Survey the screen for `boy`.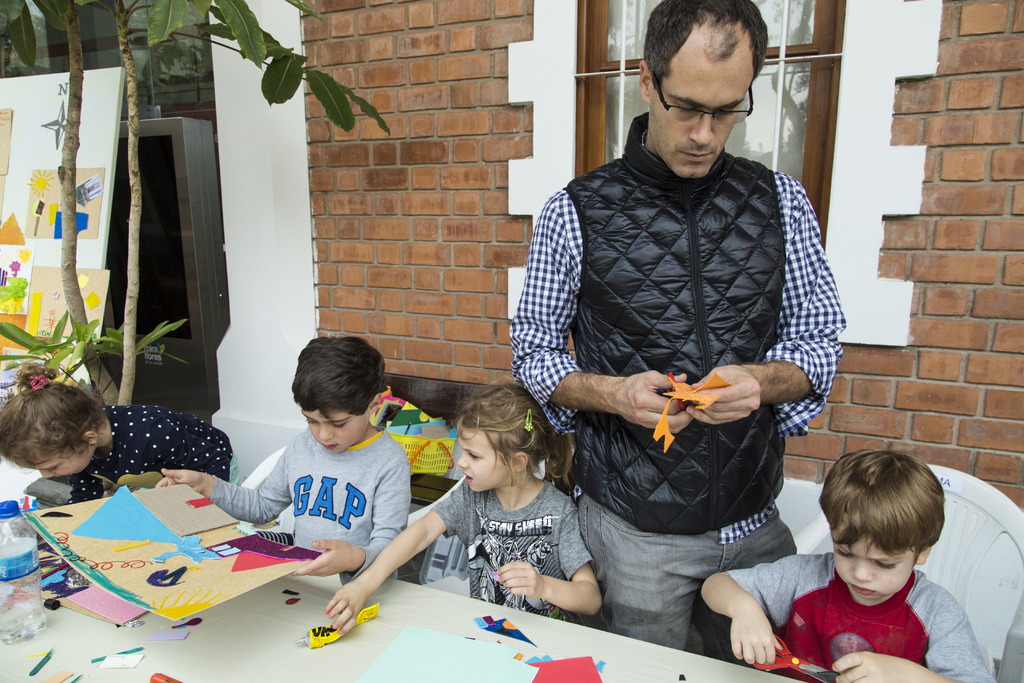
Survey found: select_region(156, 341, 425, 579).
